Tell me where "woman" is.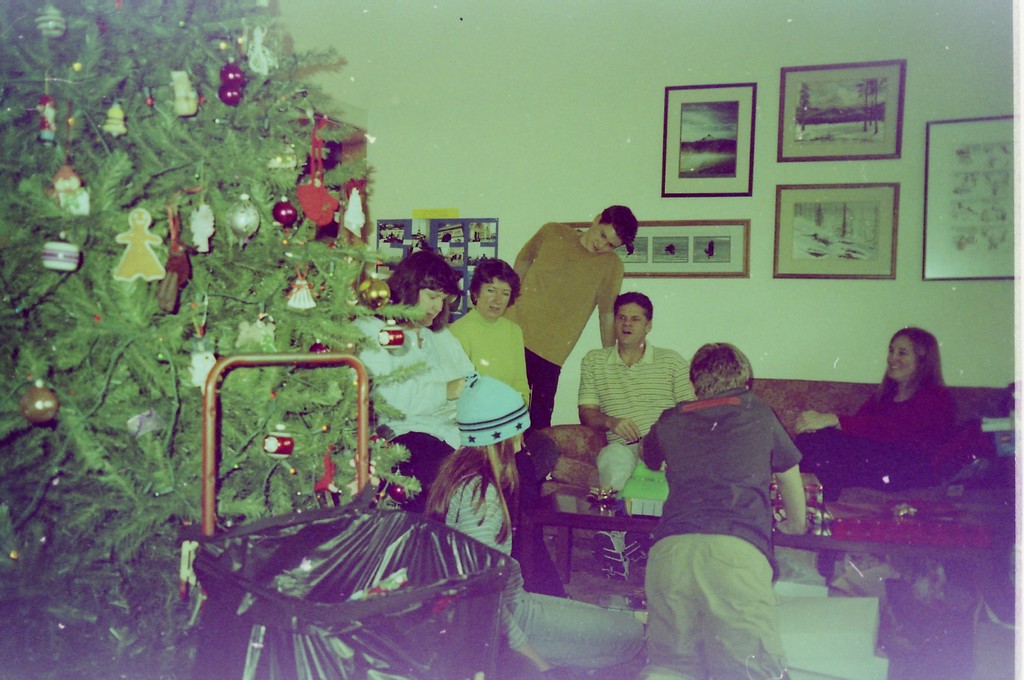
"woman" is at <region>443, 263, 566, 604</region>.
